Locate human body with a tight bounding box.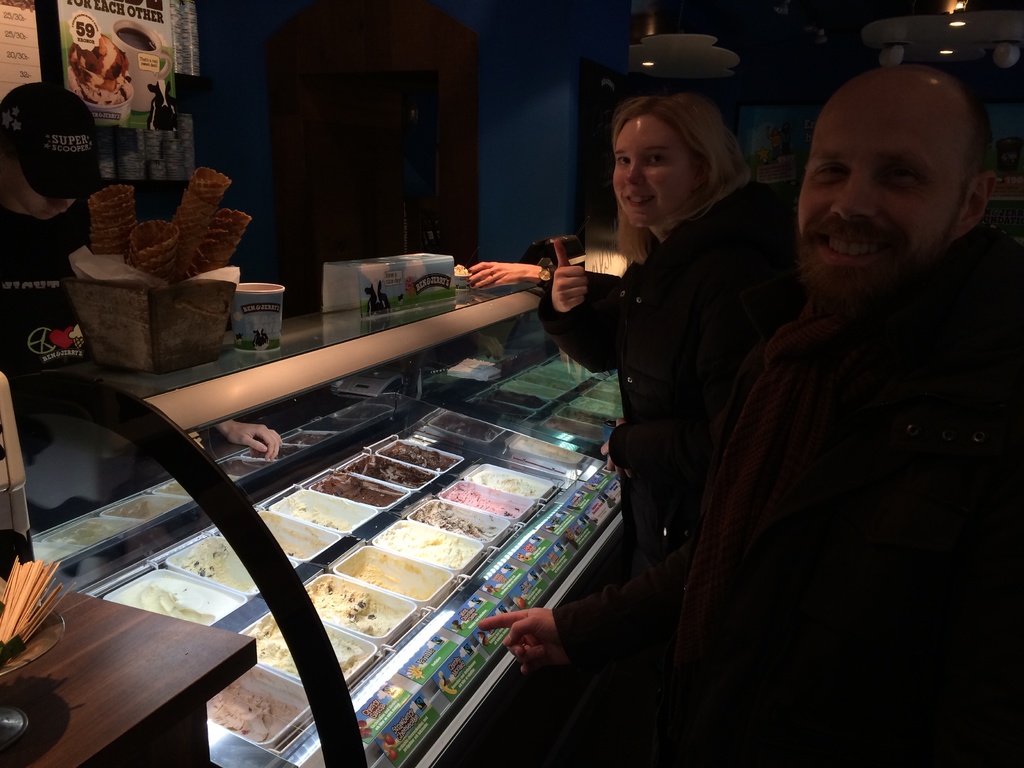
{"x1": 476, "y1": 67, "x2": 1023, "y2": 767}.
